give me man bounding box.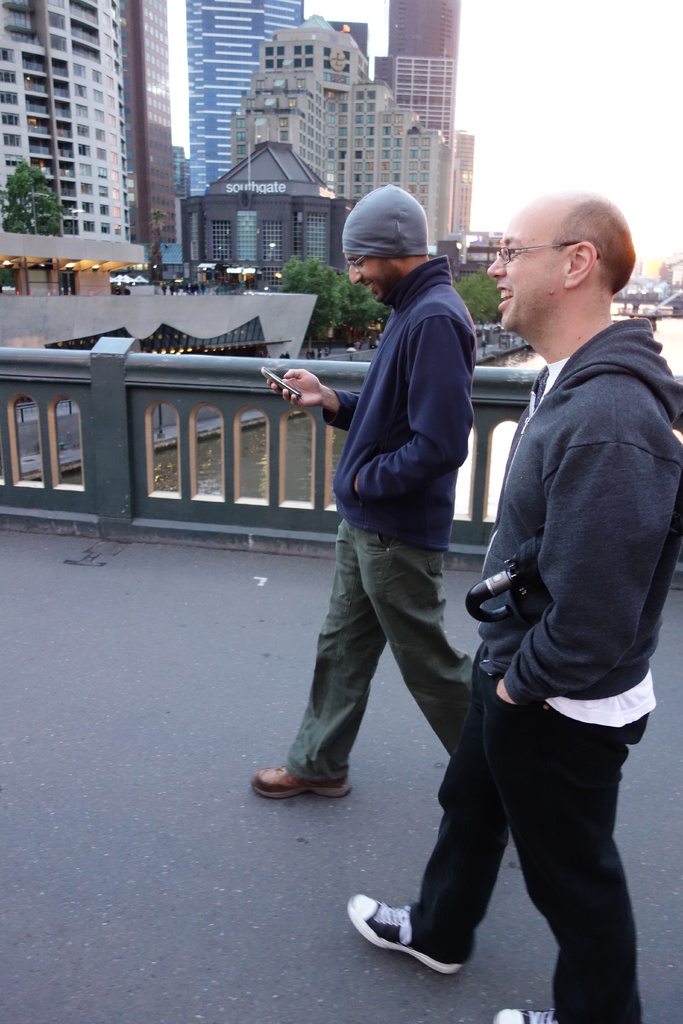
249, 176, 493, 797.
